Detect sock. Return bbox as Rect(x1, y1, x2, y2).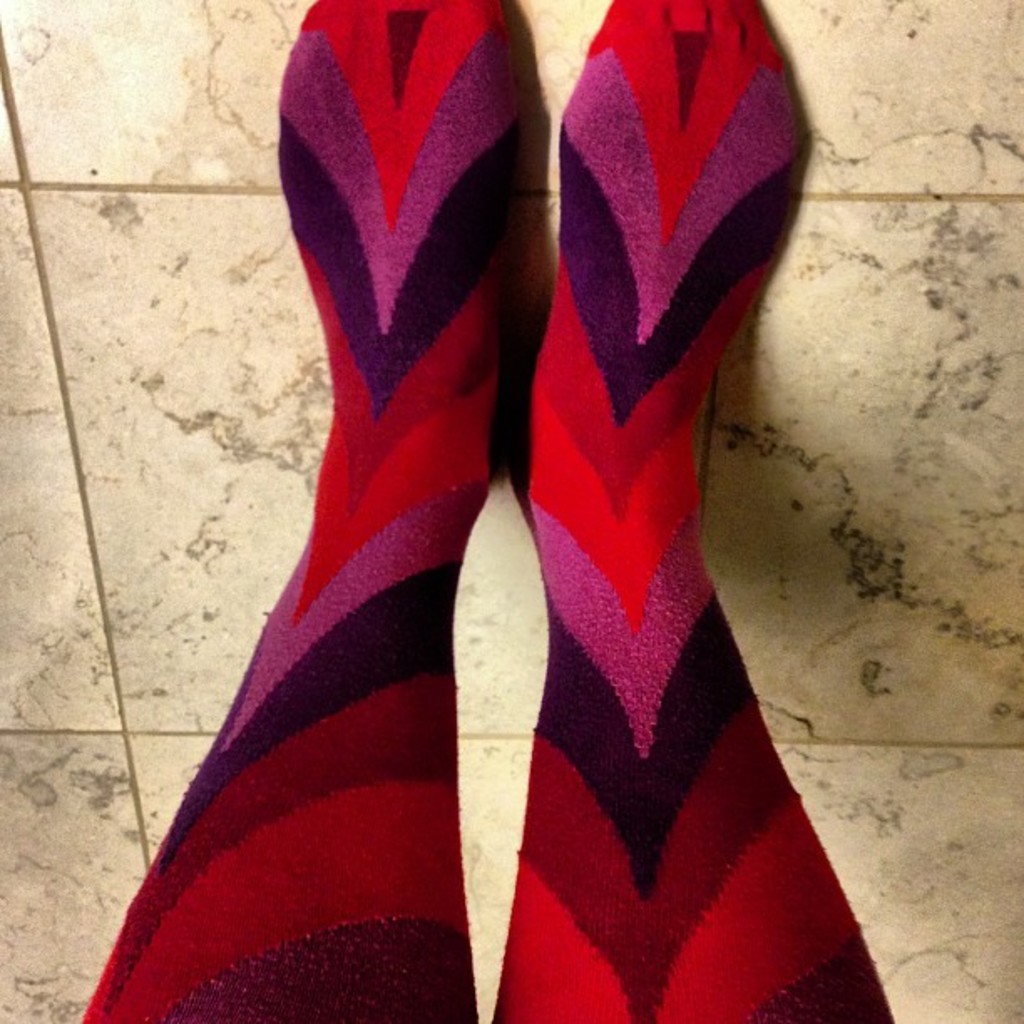
Rect(494, 0, 895, 1022).
